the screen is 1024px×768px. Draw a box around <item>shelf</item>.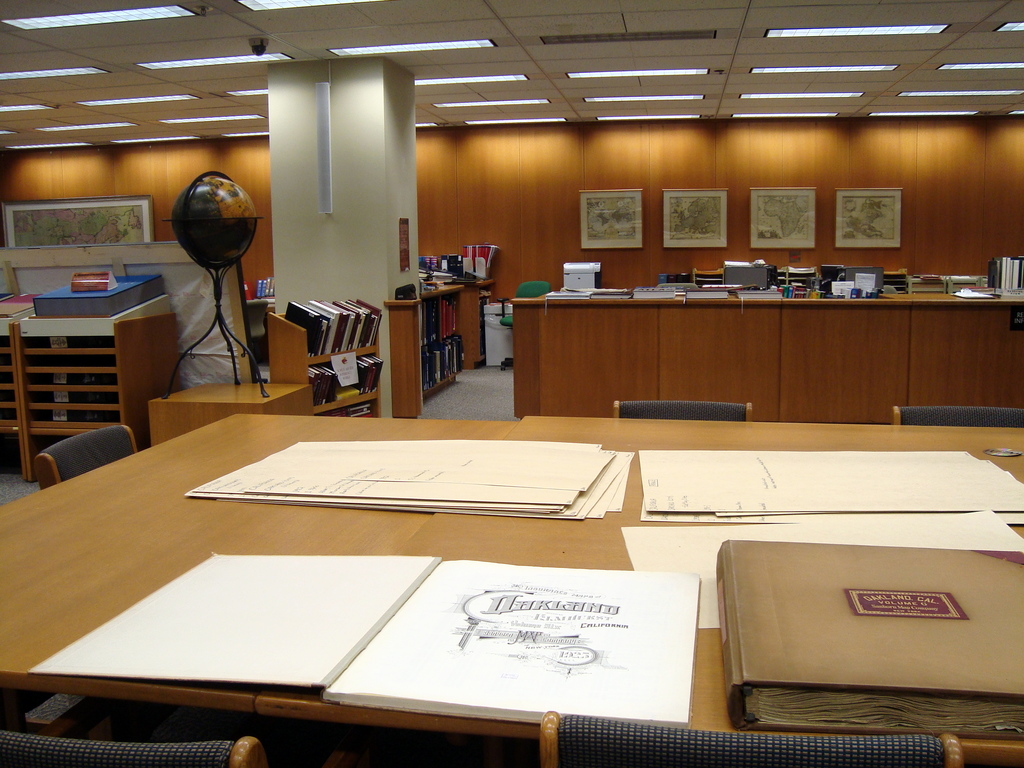
left=268, top=315, right=382, bottom=415.
